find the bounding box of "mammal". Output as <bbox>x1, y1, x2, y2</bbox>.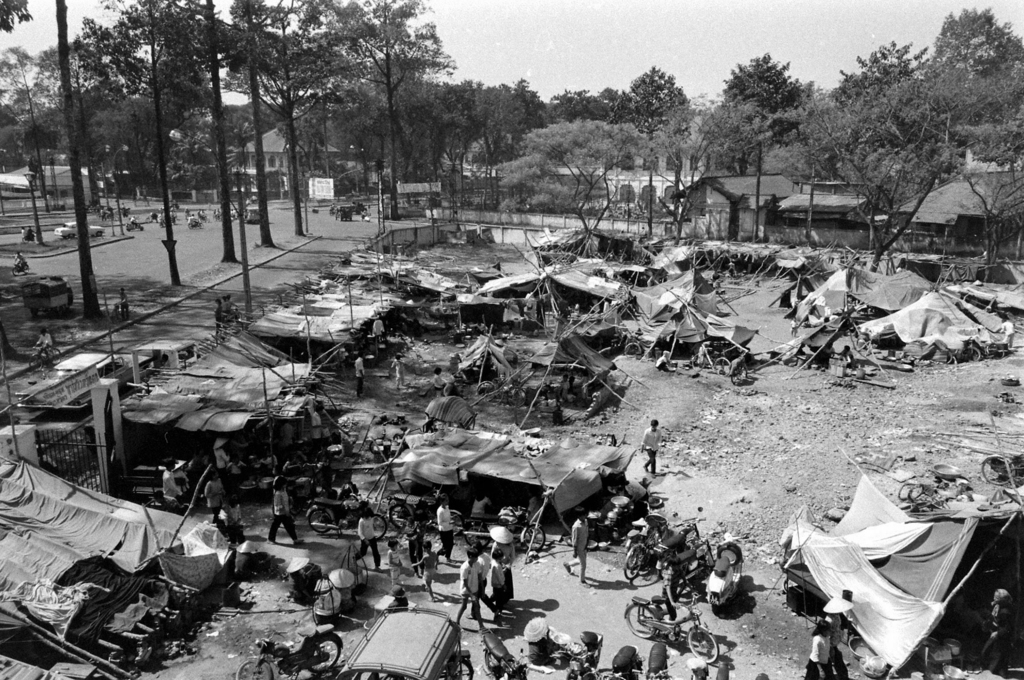
<bbox>328, 207, 331, 212</bbox>.
